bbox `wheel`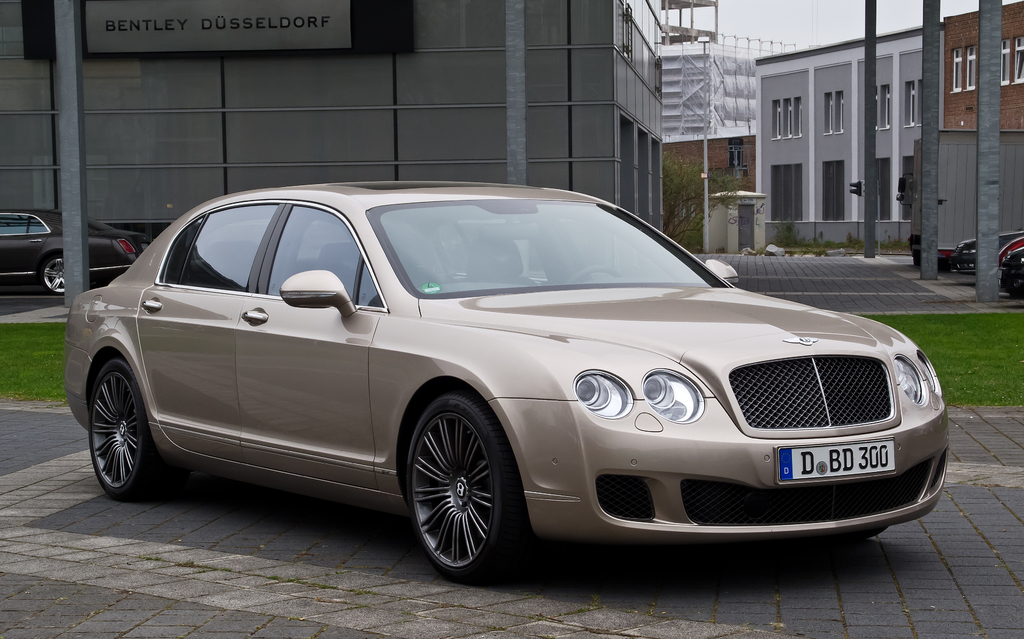
bbox(83, 354, 148, 503)
